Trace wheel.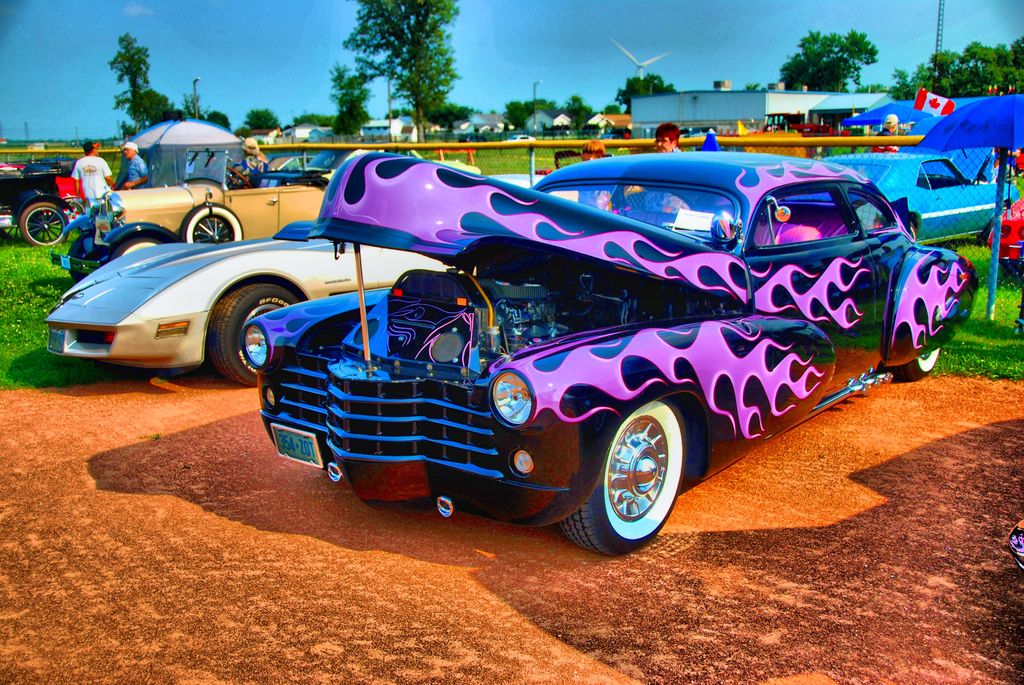
Traced to box=[886, 346, 946, 384].
